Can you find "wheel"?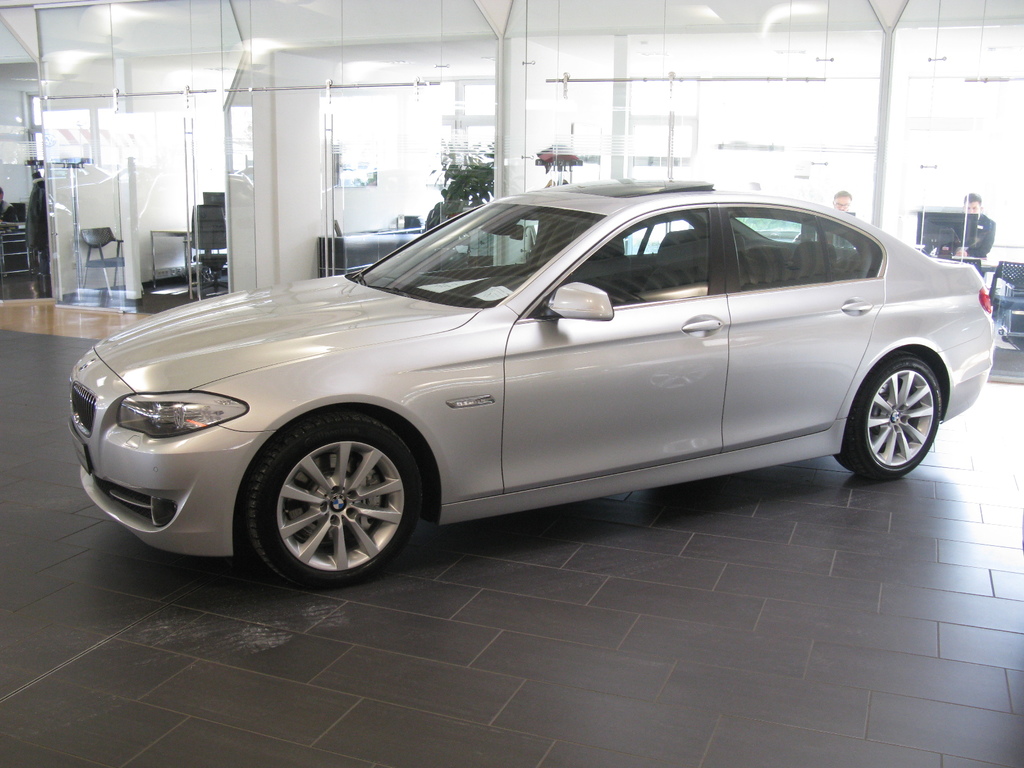
Yes, bounding box: locate(243, 410, 424, 591).
